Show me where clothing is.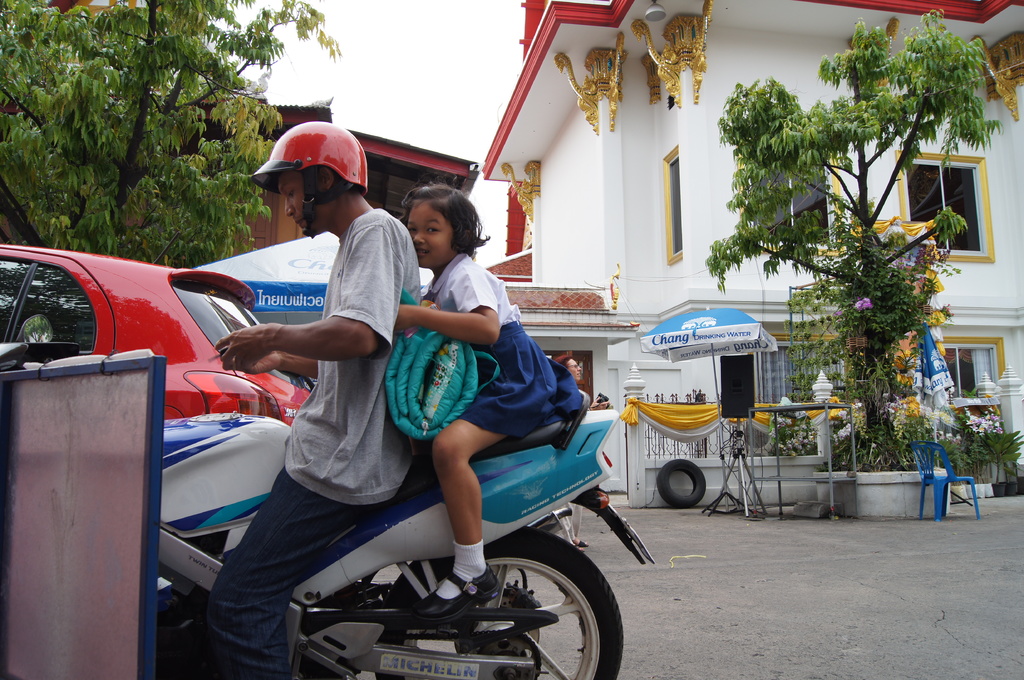
clothing is at (x1=420, y1=246, x2=589, y2=437).
